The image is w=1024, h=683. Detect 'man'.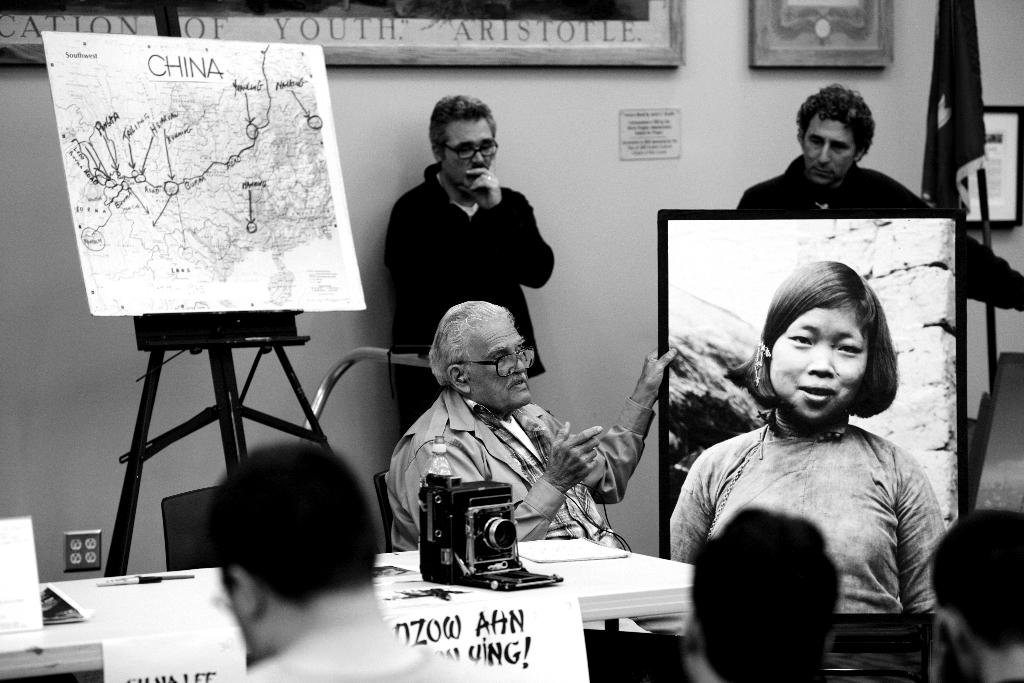
Detection: (200,441,501,682).
